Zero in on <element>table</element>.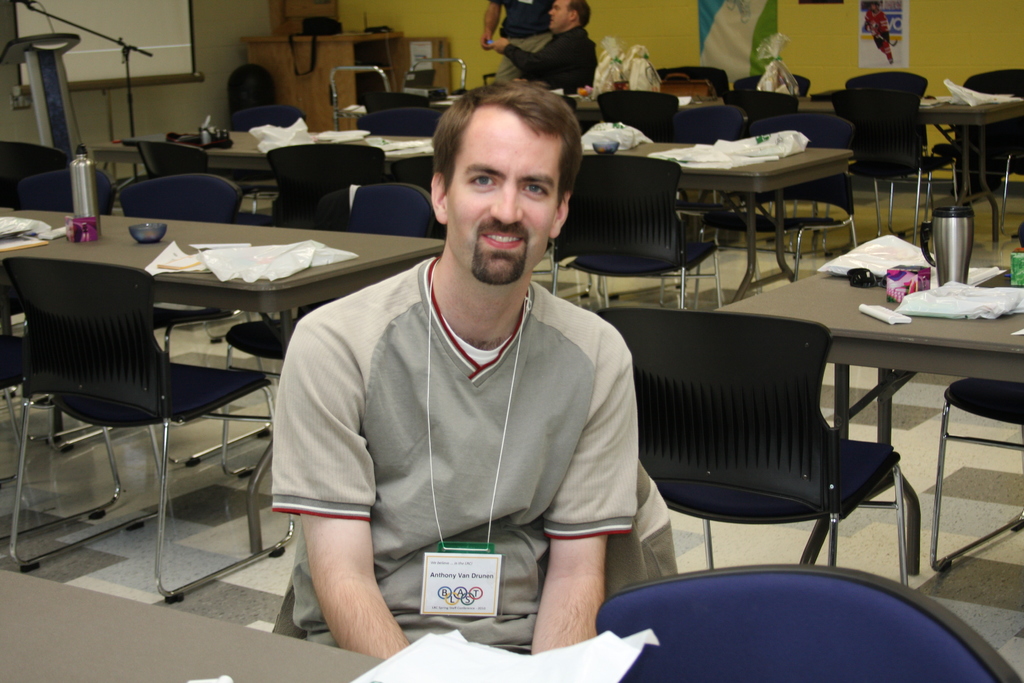
Zeroed in: bbox=[92, 124, 444, 178].
